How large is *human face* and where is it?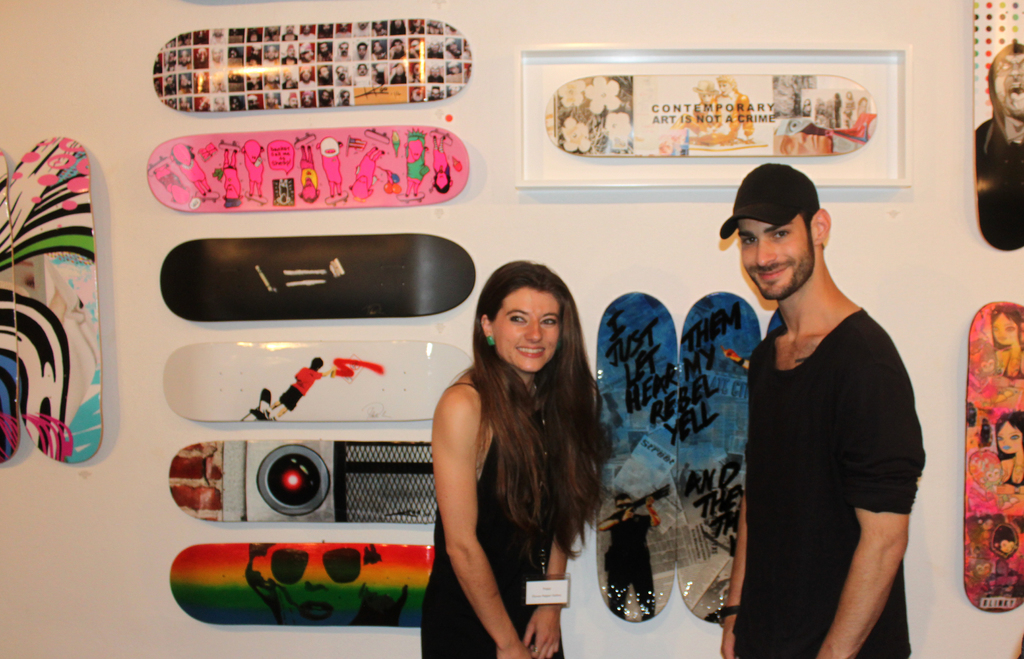
Bounding box: (x1=493, y1=284, x2=560, y2=369).
